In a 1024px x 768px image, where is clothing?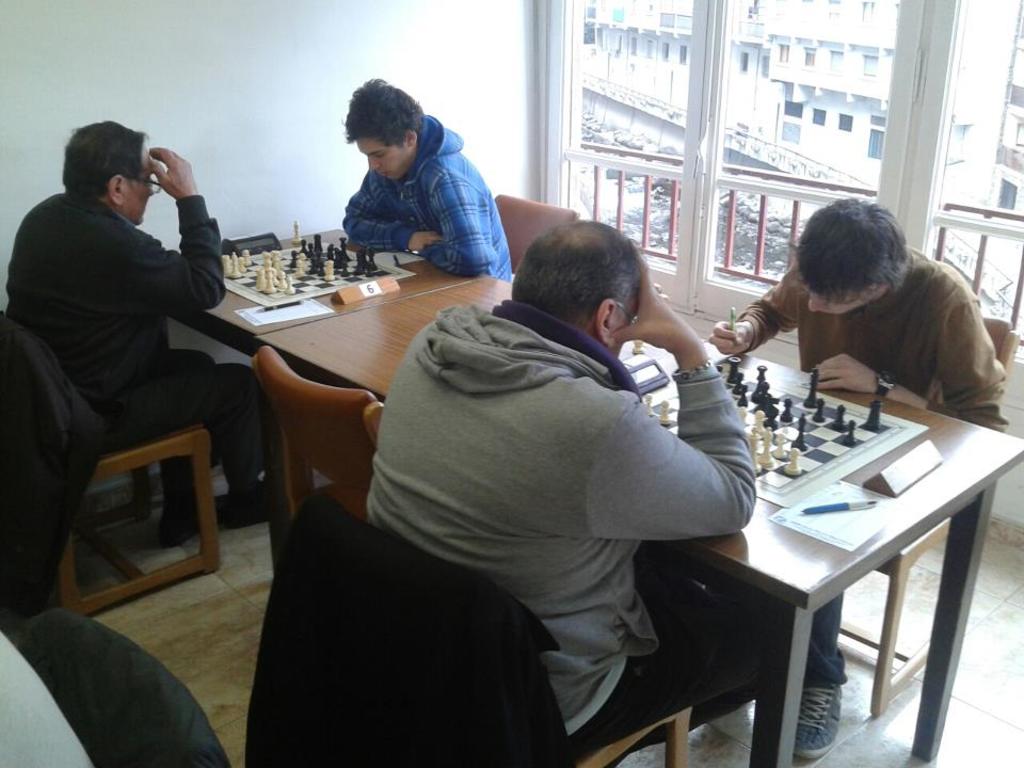
<region>319, 214, 754, 740</region>.
